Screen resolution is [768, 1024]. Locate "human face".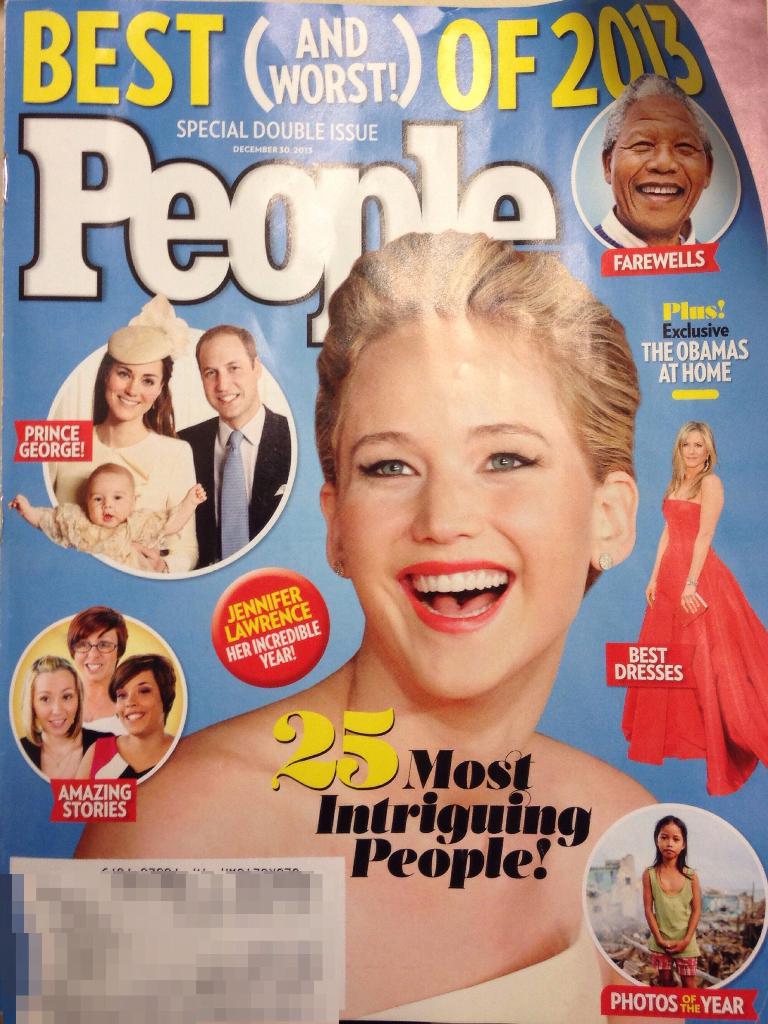
locate(194, 338, 252, 420).
